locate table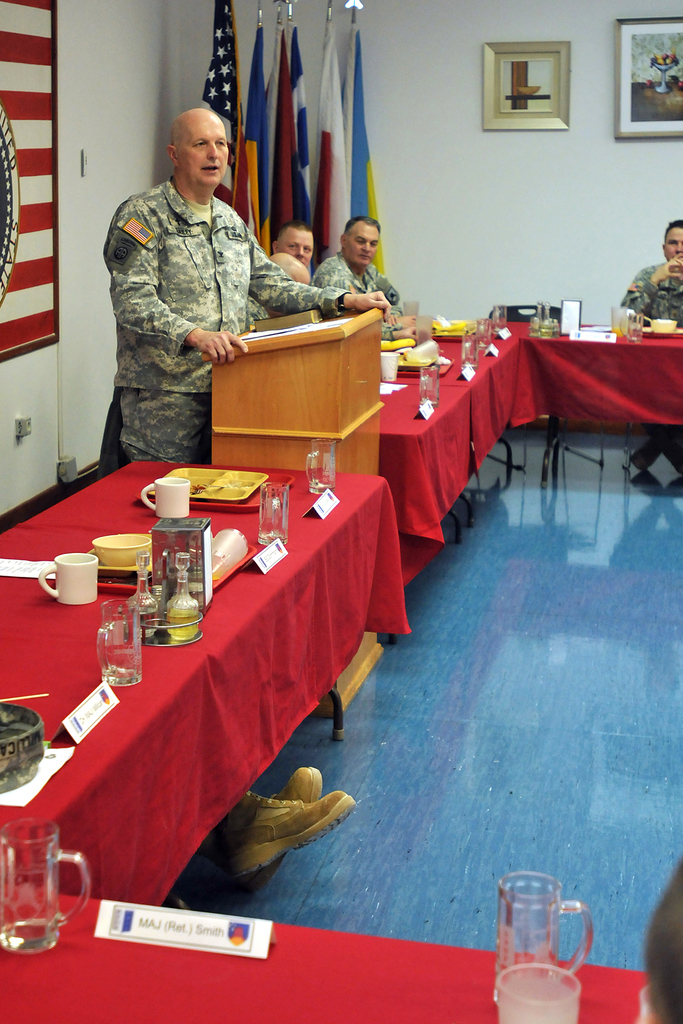
bbox=(0, 456, 411, 902)
